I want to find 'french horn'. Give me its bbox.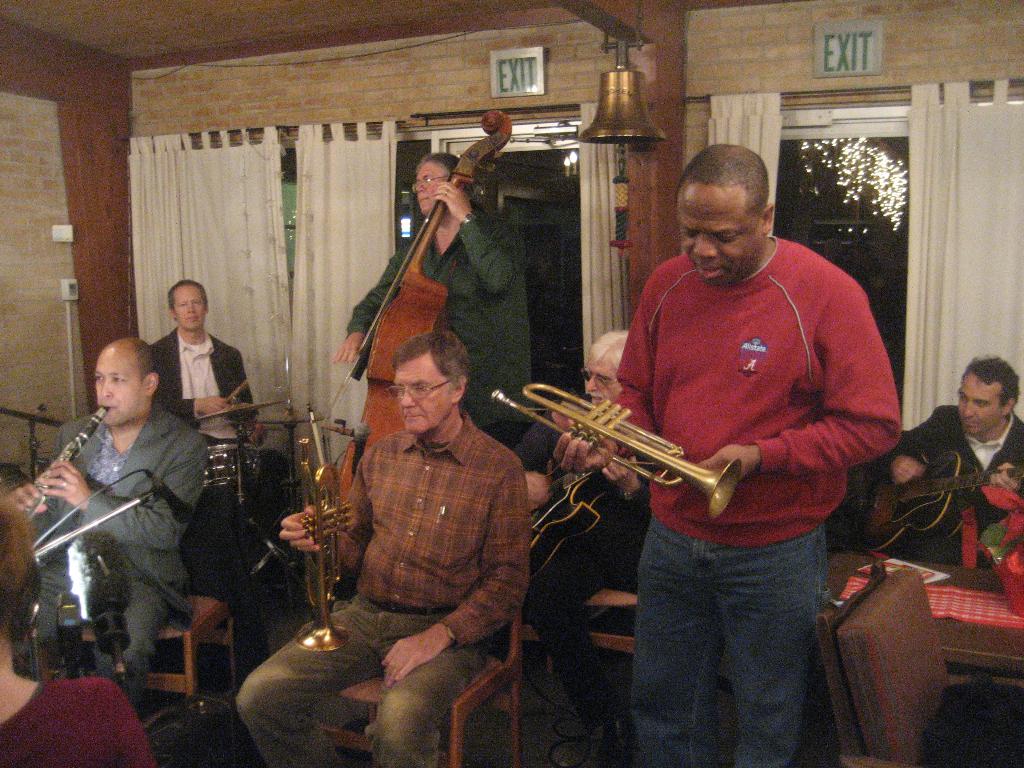
510/364/762/514.
